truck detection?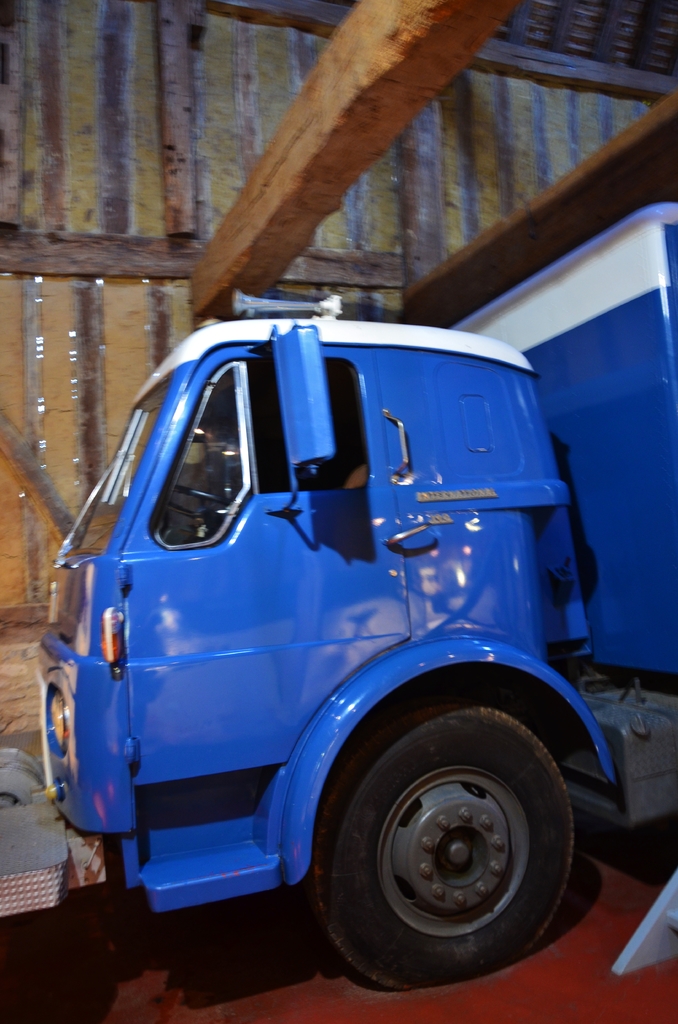
bbox=(35, 205, 677, 993)
